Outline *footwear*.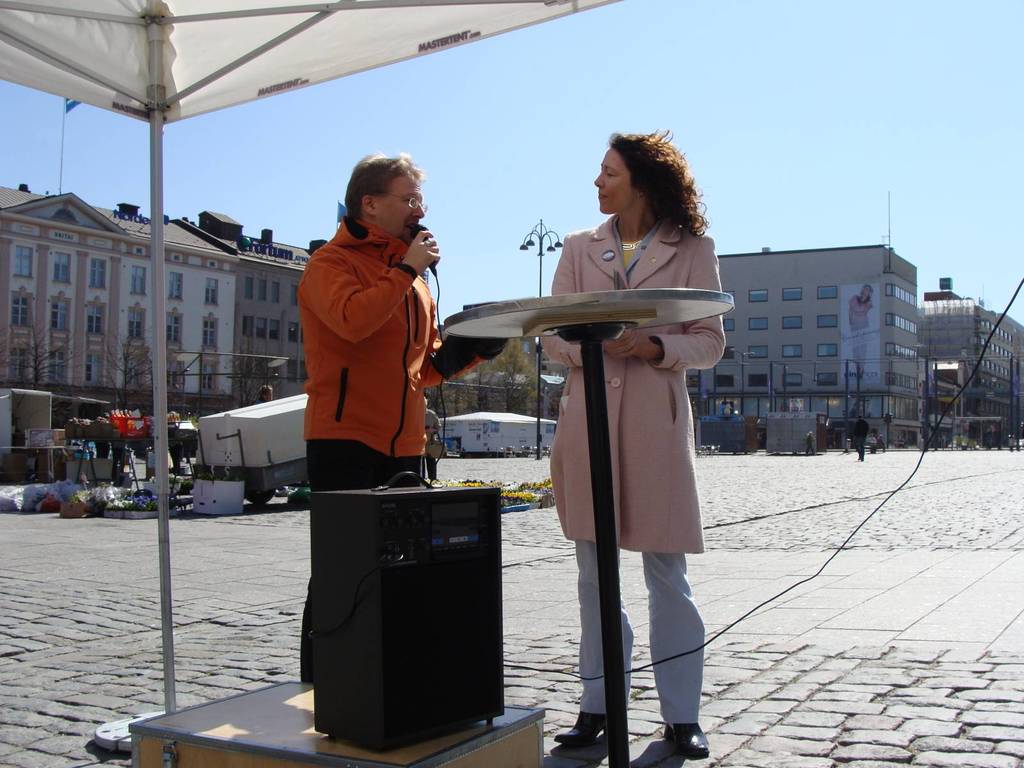
Outline: BBox(556, 704, 611, 740).
